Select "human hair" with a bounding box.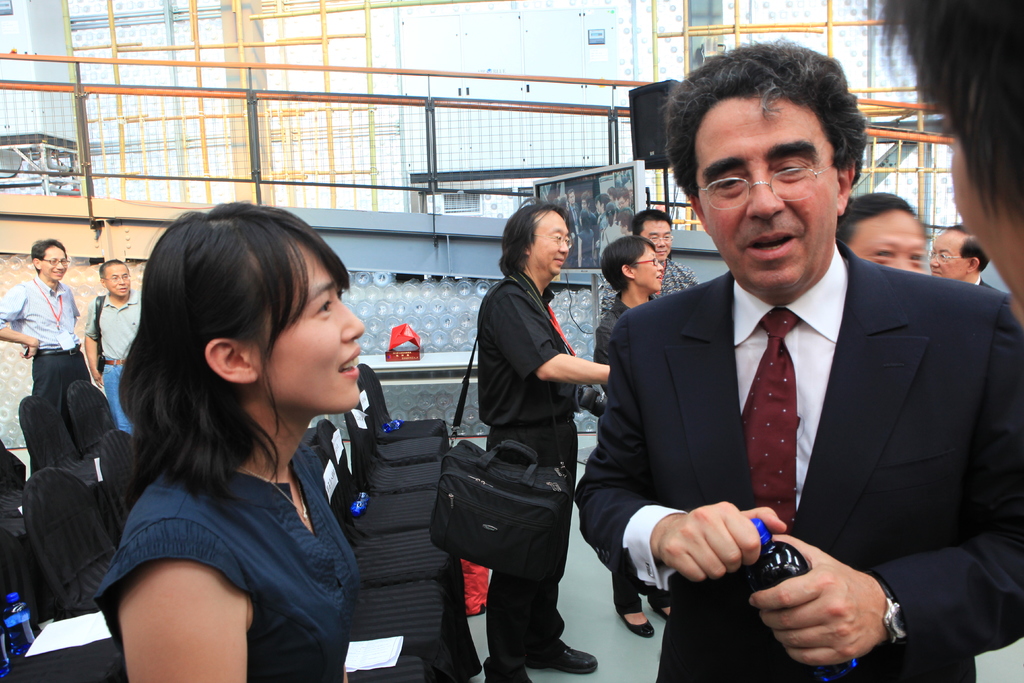
(left=662, top=37, right=871, bottom=203).
